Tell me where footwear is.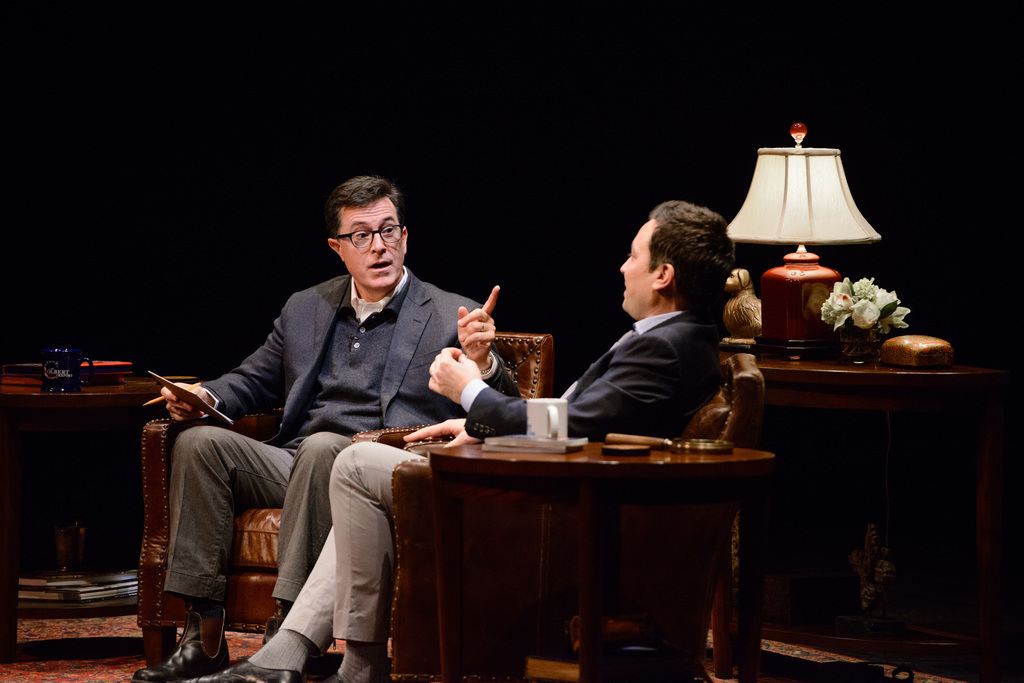
footwear is at BBox(182, 657, 300, 682).
